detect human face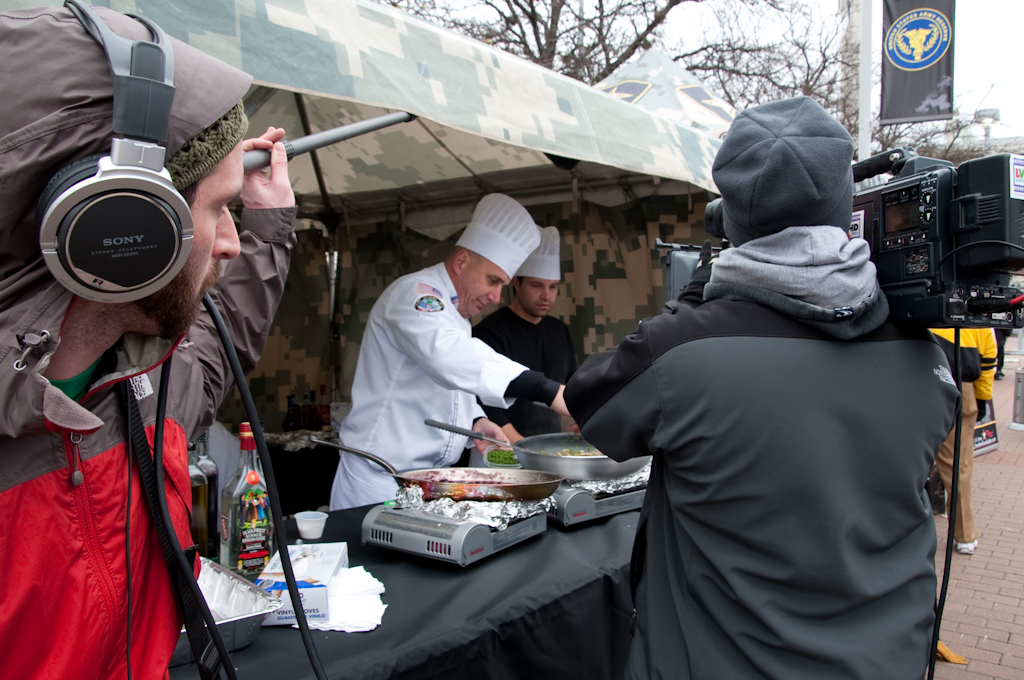
<region>145, 138, 246, 336</region>
